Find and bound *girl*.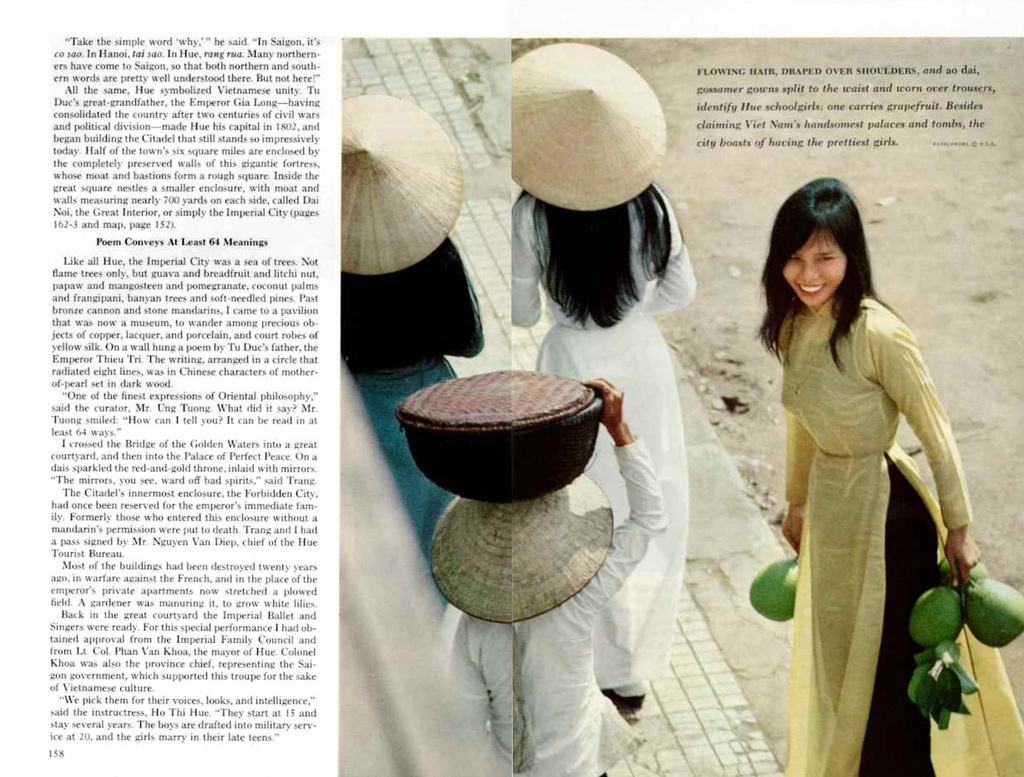
Bound: (495,42,702,721).
